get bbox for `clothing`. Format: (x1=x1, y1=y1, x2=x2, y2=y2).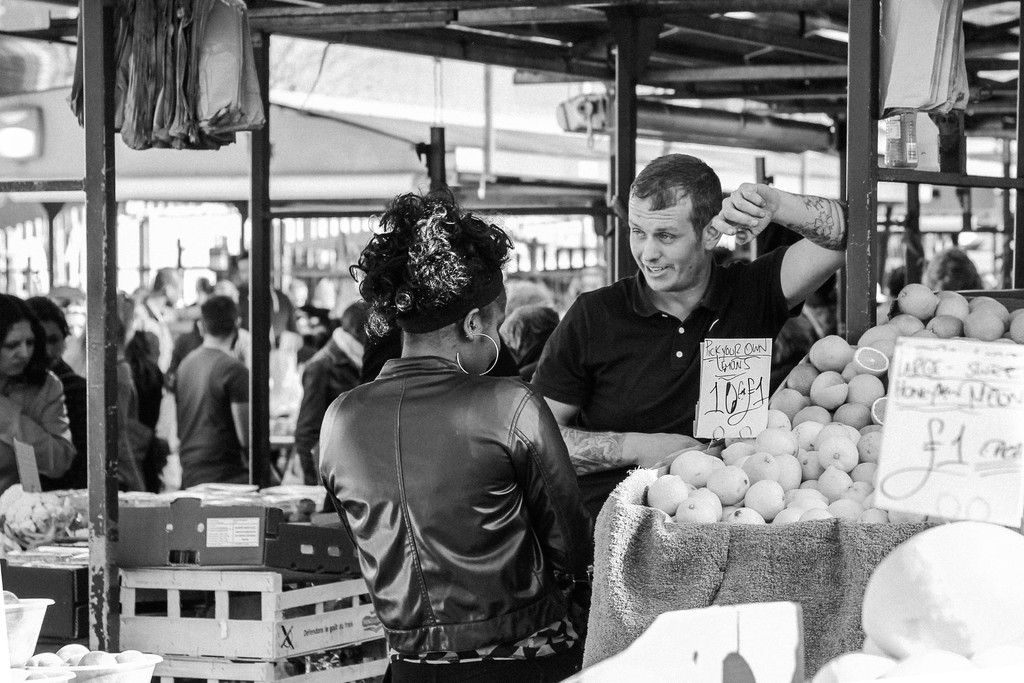
(x1=533, y1=267, x2=818, y2=442).
